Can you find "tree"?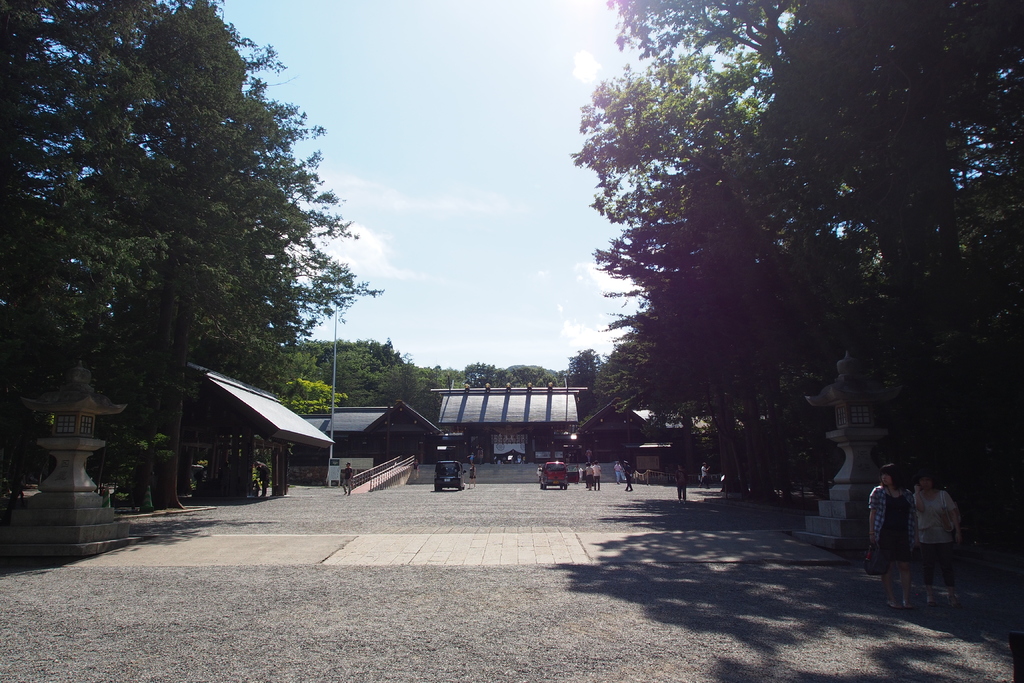
Yes, bounding box: box(451, 362, 506, 396).
